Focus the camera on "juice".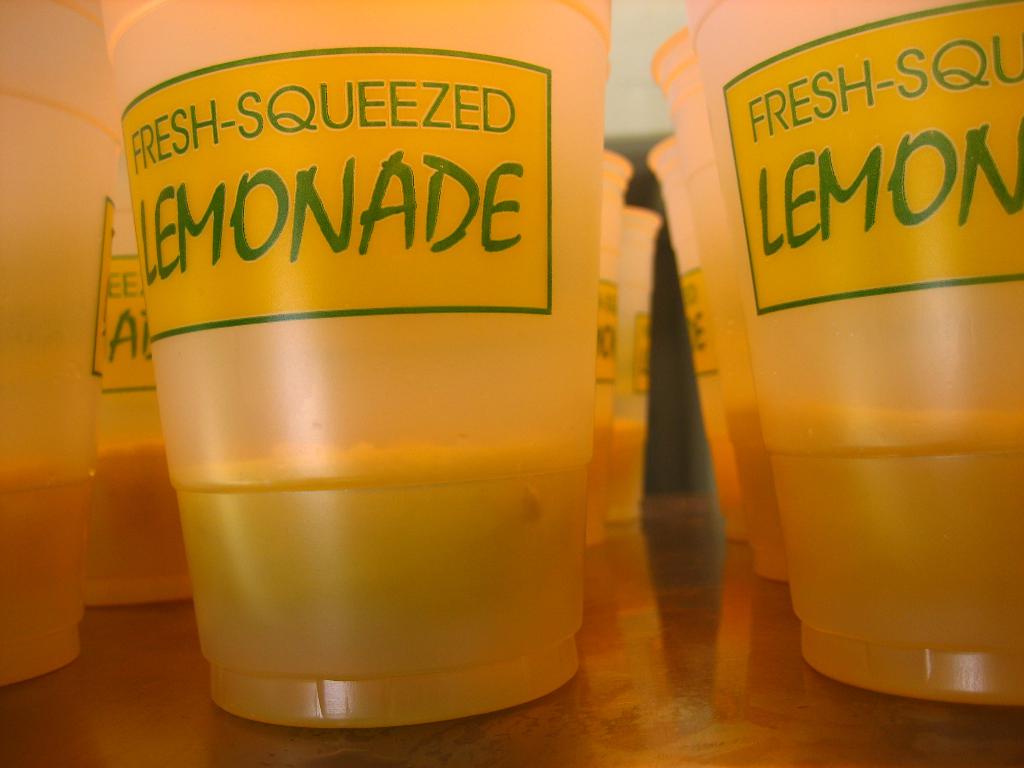
Focus region: region(95, 0, 612, 730).
